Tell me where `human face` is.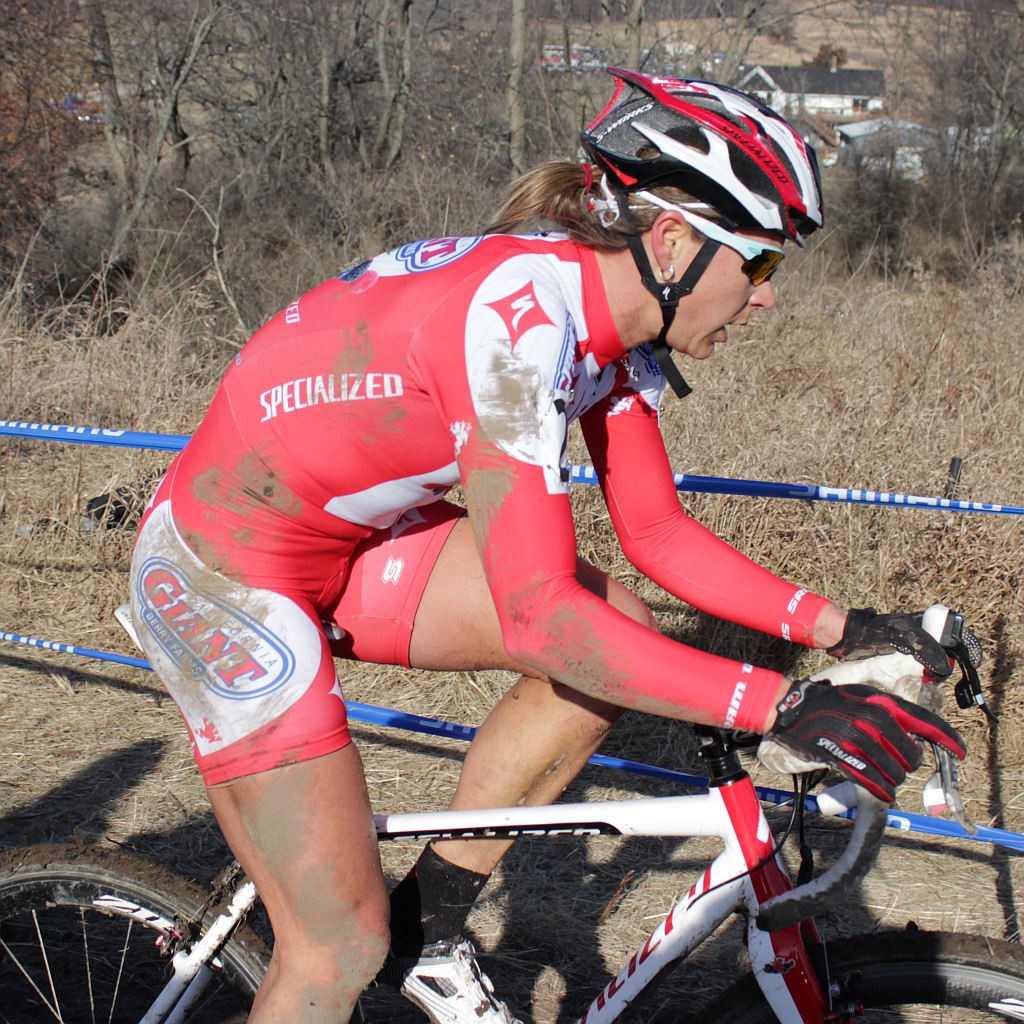
`human face` is at {"x1": 666, "y1": 233, "x2": 787, "y2": 357}.
